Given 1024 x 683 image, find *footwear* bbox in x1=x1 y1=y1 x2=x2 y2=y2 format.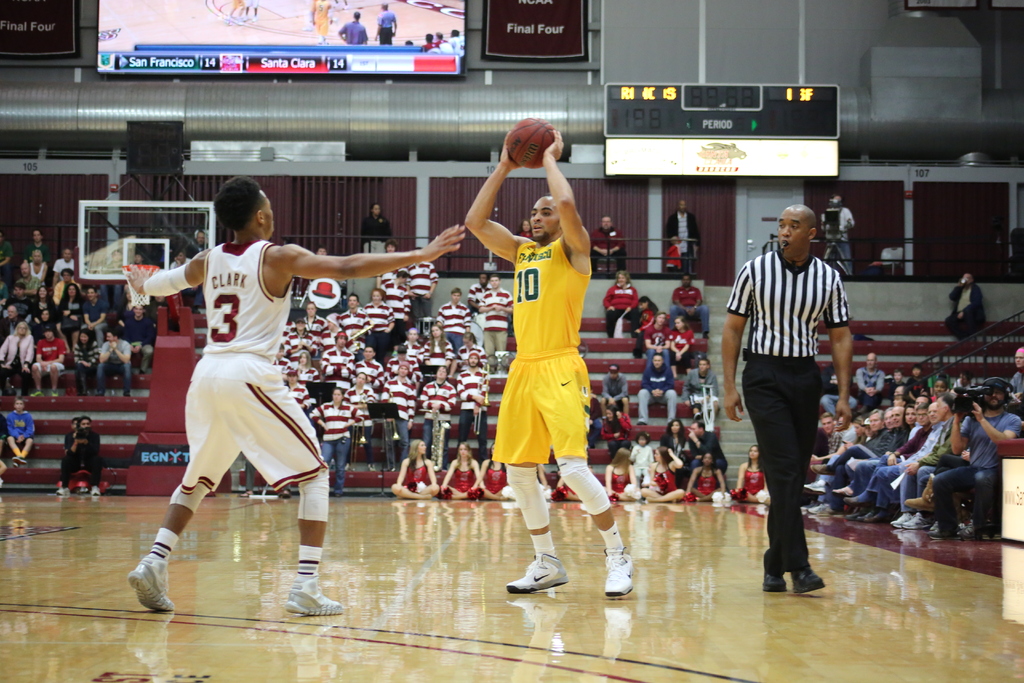
x1=243 y1=490 x2=253 y2=496.
